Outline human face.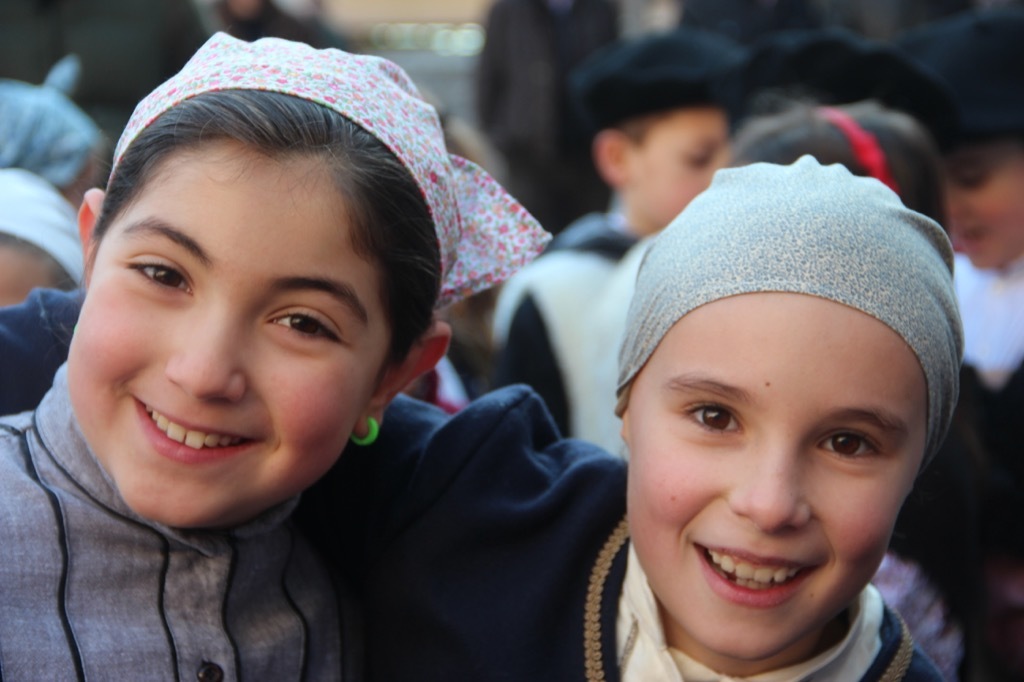
Outline: (632, 108, 740, 231).
